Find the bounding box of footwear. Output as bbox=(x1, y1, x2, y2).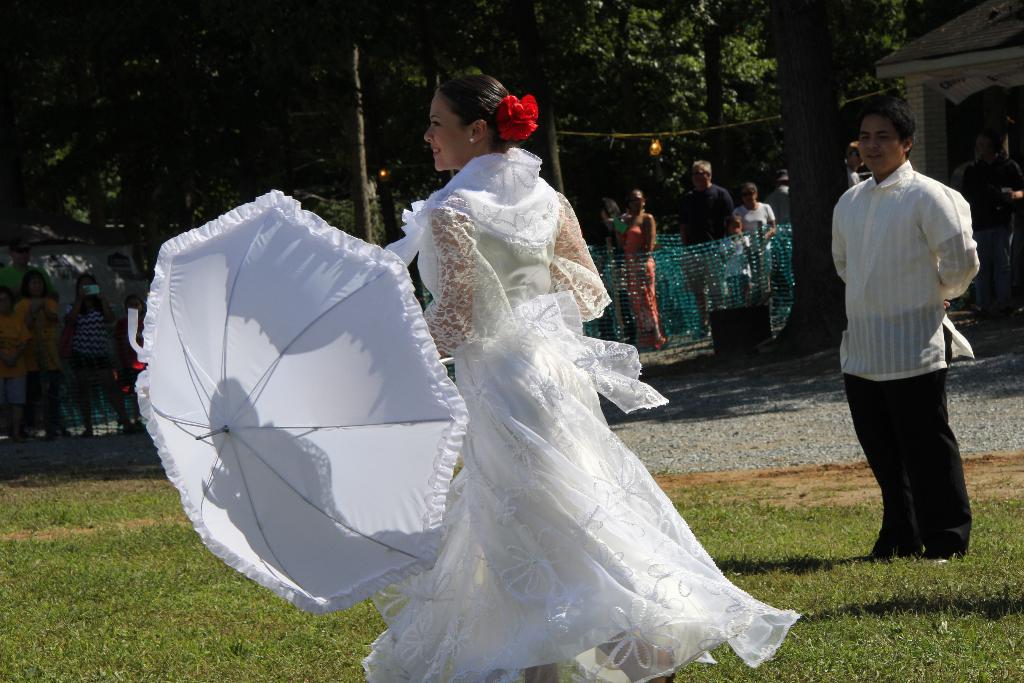
bbox=(692, 320, 710, 337).
